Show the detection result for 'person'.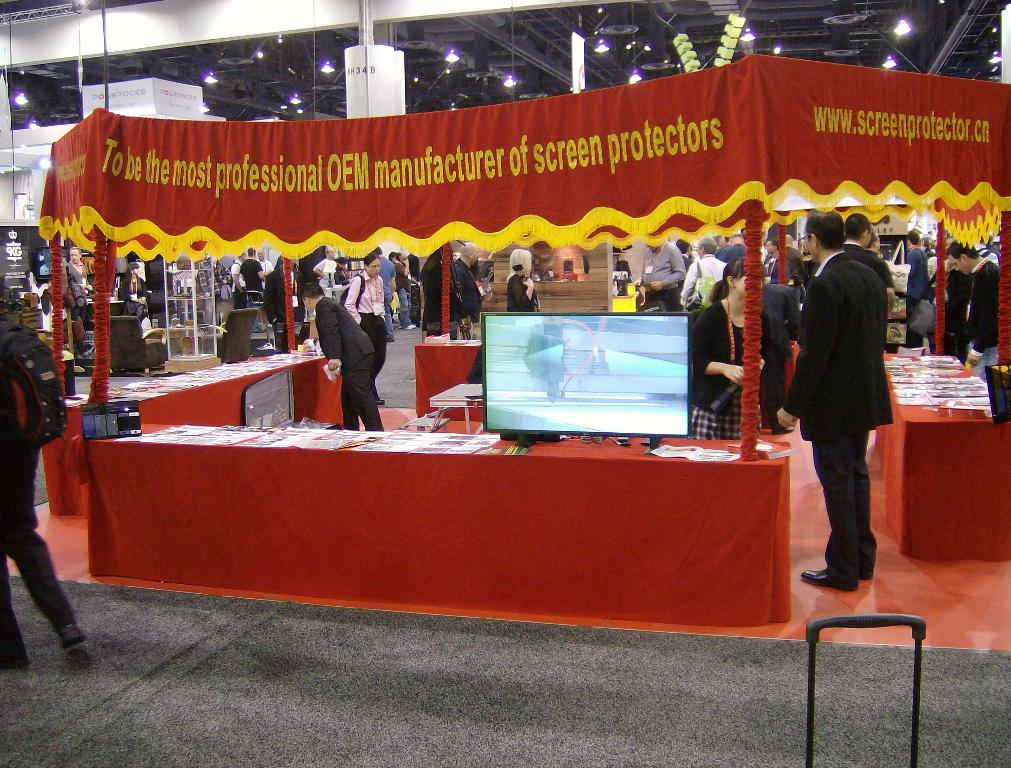
rect(420, 249, 456, 337).
